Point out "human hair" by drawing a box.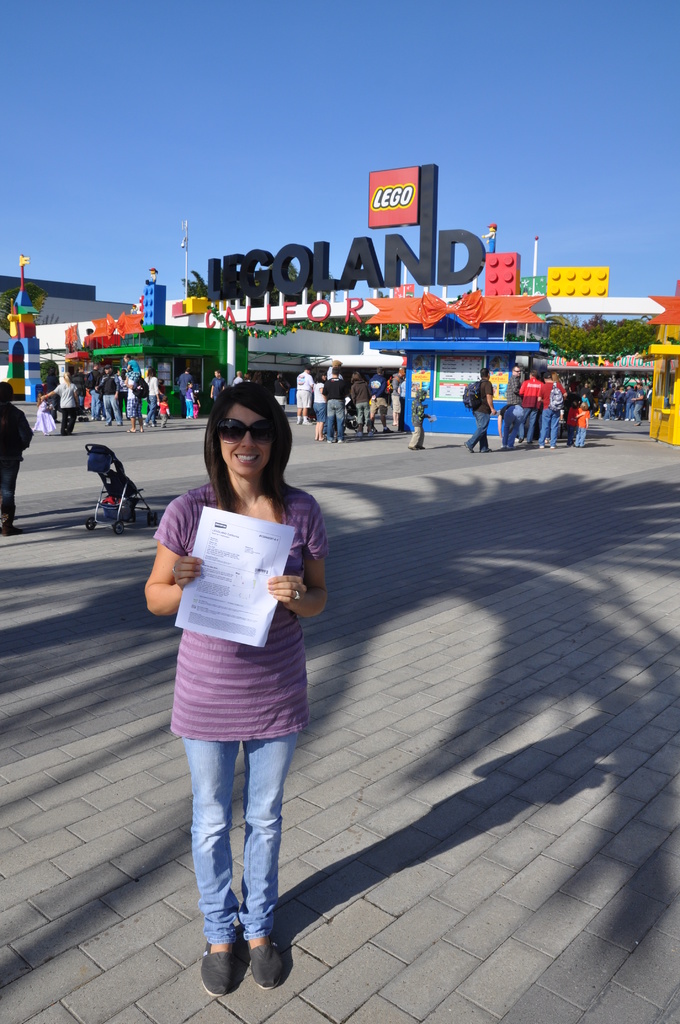
376:365:384:374.
